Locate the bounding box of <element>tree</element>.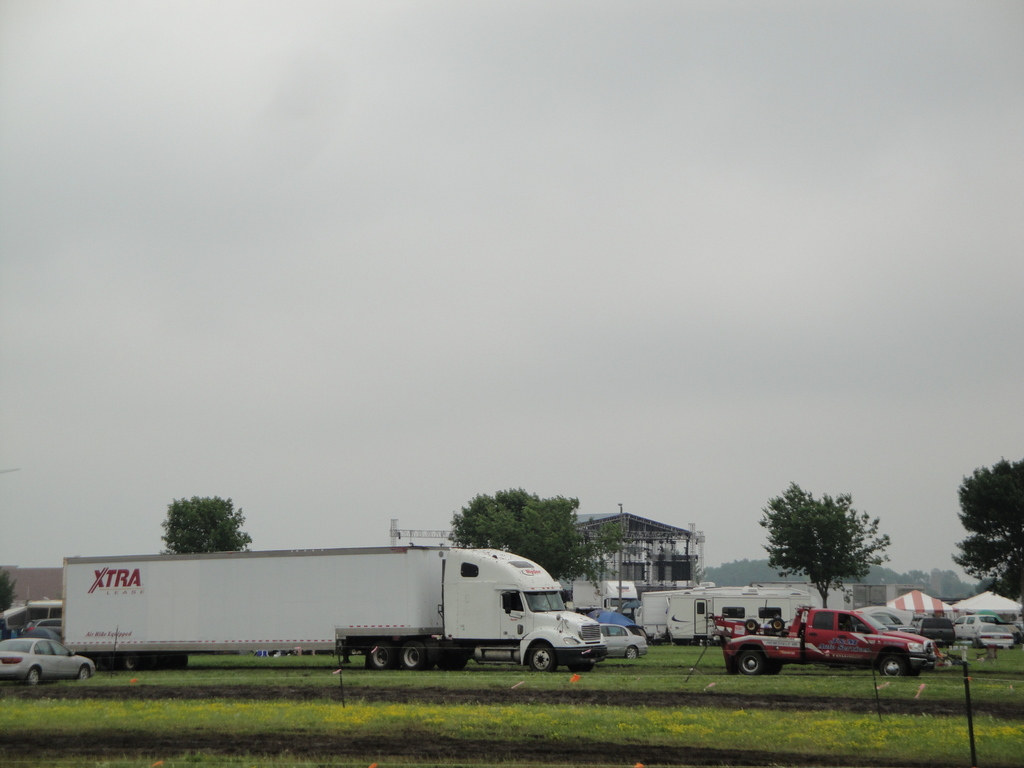
Bounding box: locate(765, 503, 892, 614).
